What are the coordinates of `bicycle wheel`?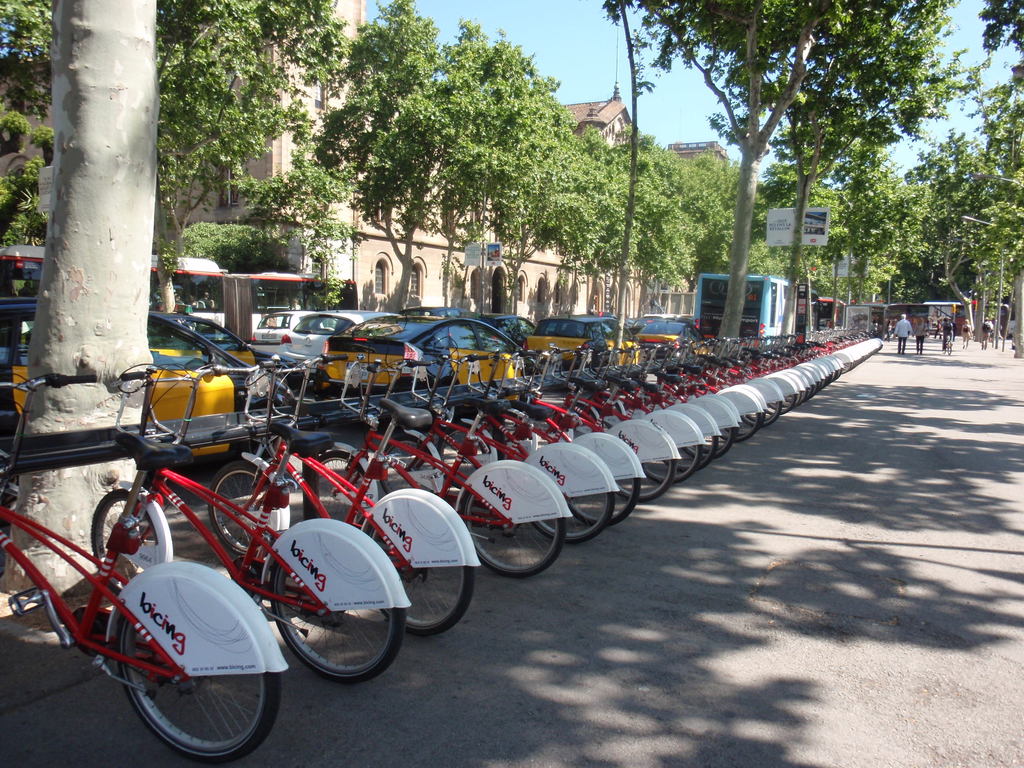
box(452, 483, 568, 584).
